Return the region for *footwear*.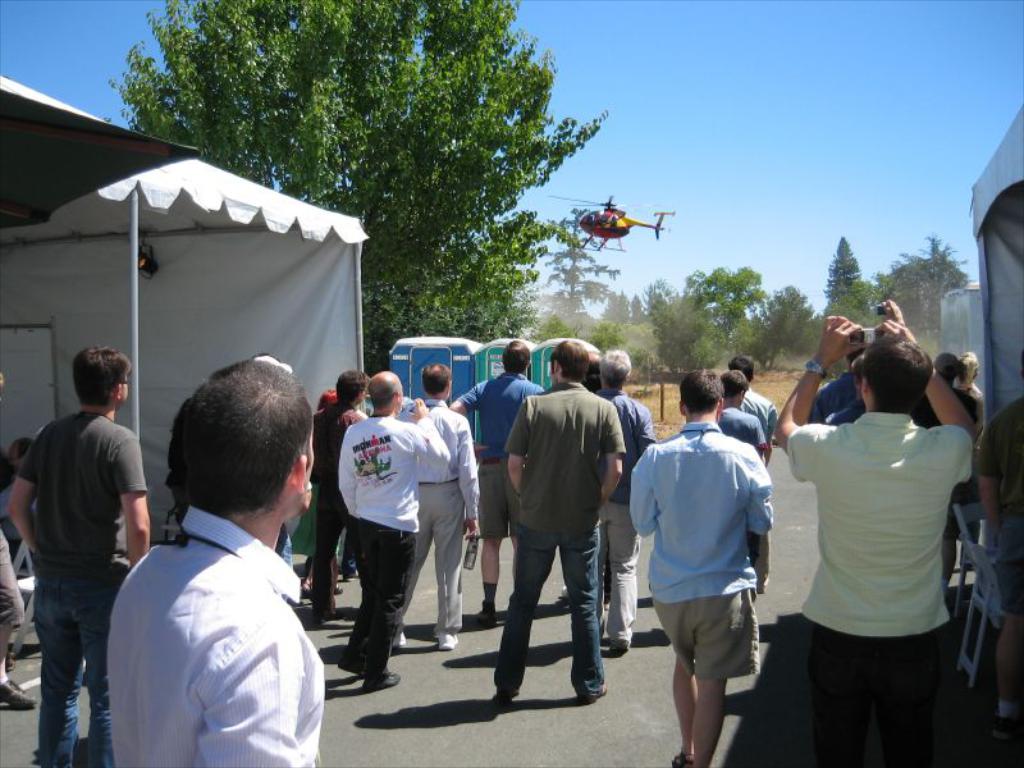
{"left": 582, "top": 676, "right": 608, "bottom": 707}.
